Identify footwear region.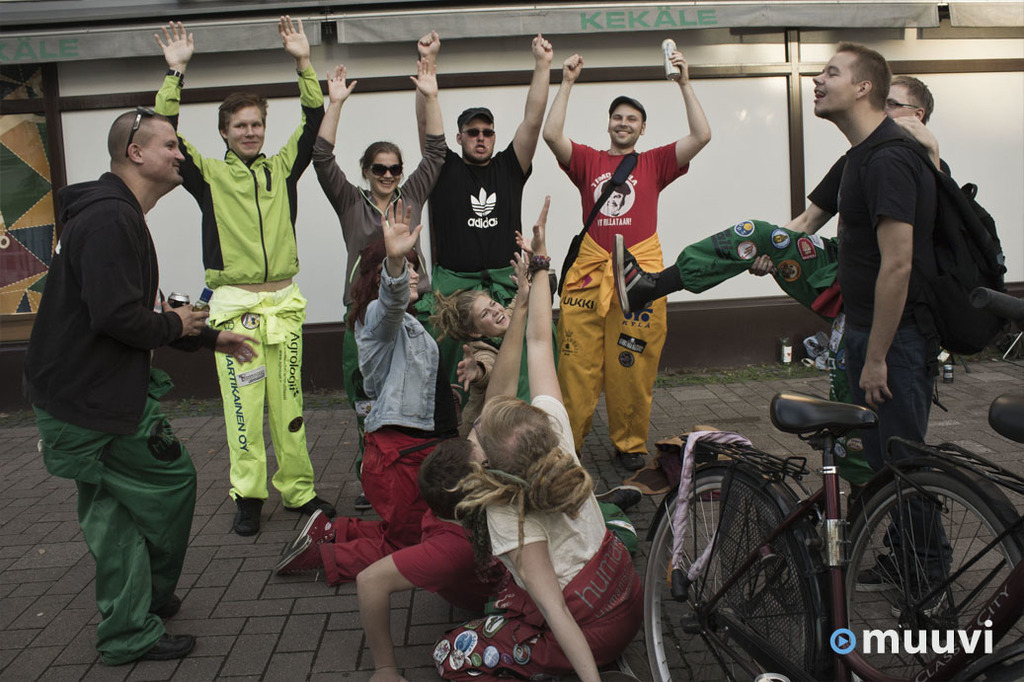
Region: {"x1": 598, "y1": 486, "x2": 644, "y2": 510}.
